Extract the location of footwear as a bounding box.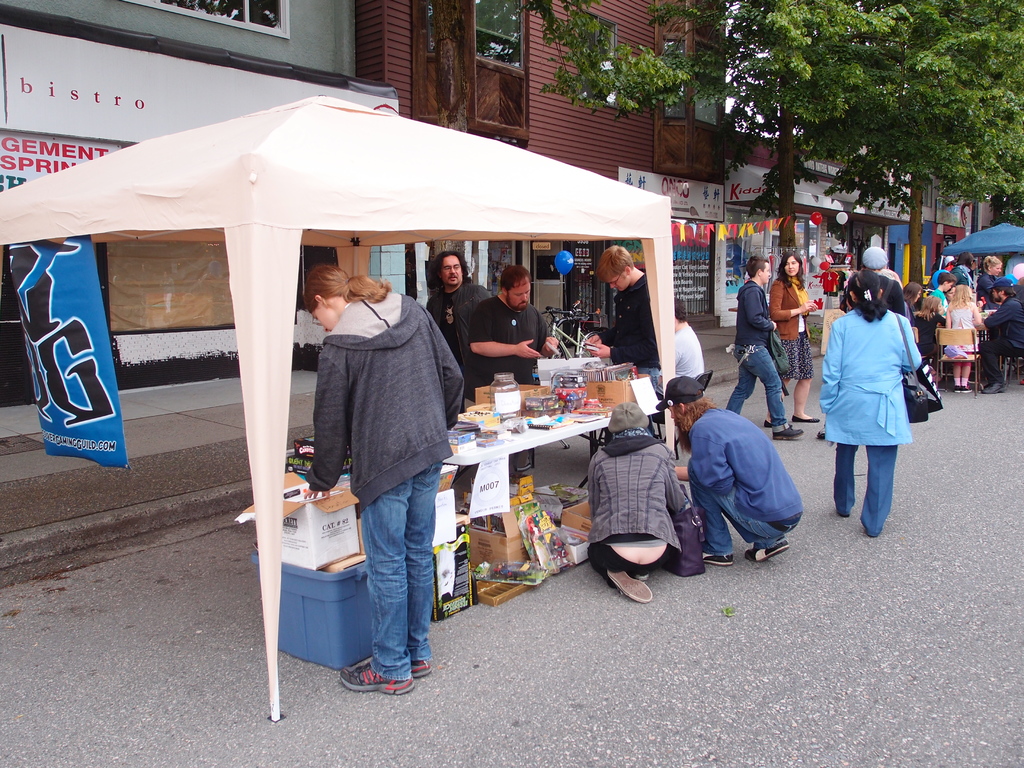
pyautogui.locateOnScreen(957, 377, 970, 390).
